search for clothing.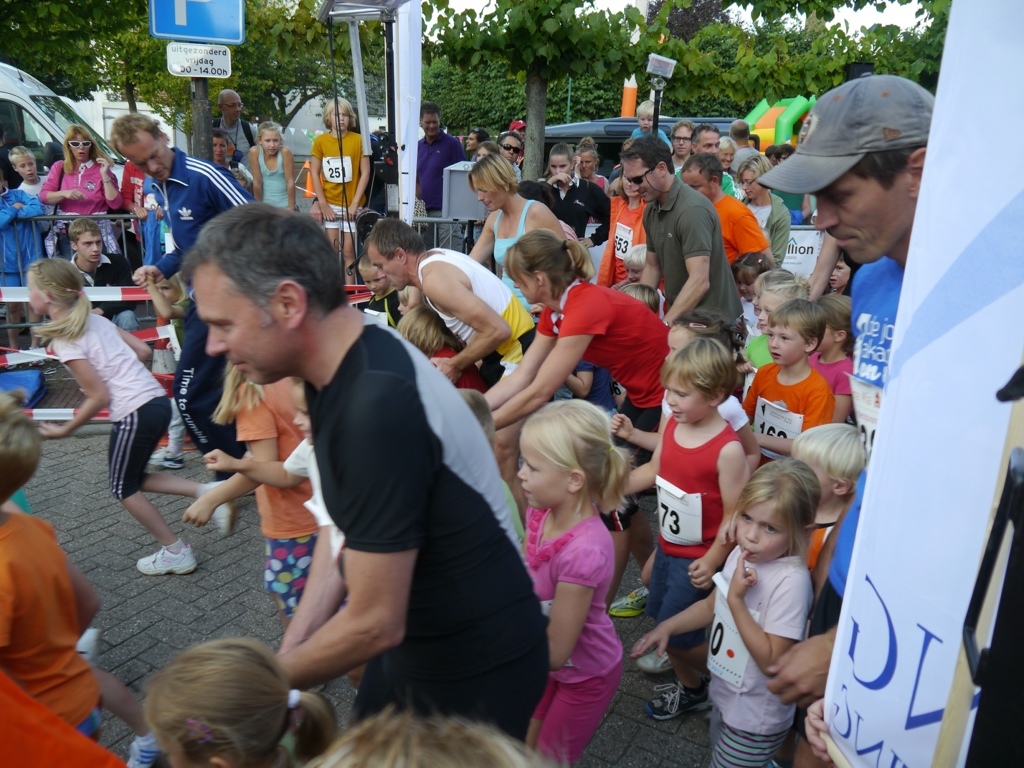
Found at (x1=0, y1=515, x2=104, y2=725).
